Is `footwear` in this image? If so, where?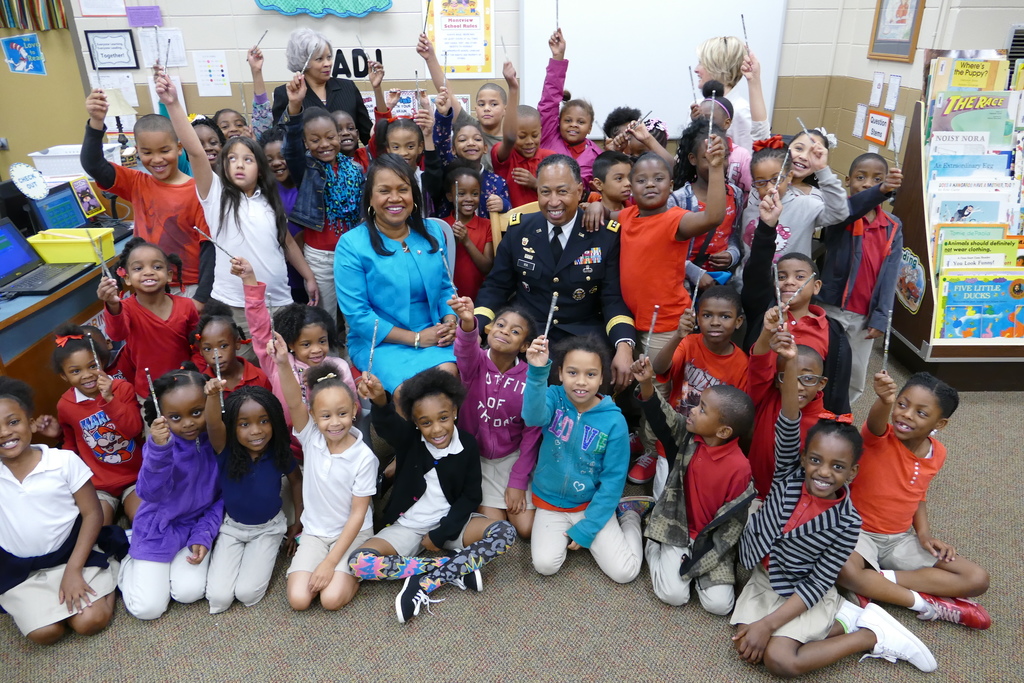
Yes, at bbox=(440, 546, 484, 595).
